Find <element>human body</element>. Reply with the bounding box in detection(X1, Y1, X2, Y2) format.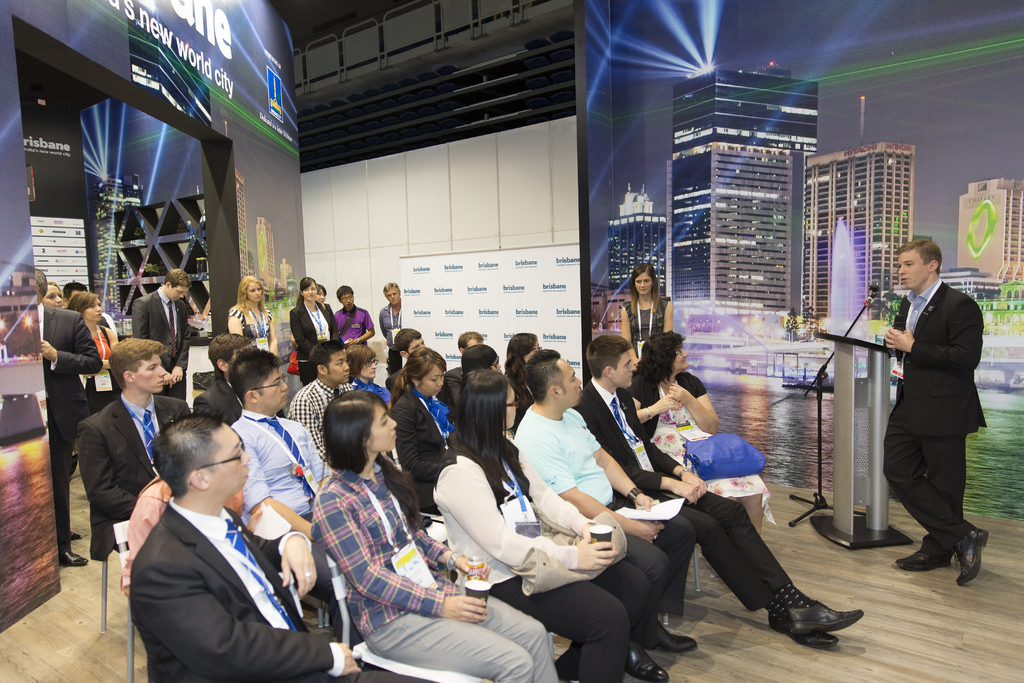
detection(127, 491, 444, 682).
